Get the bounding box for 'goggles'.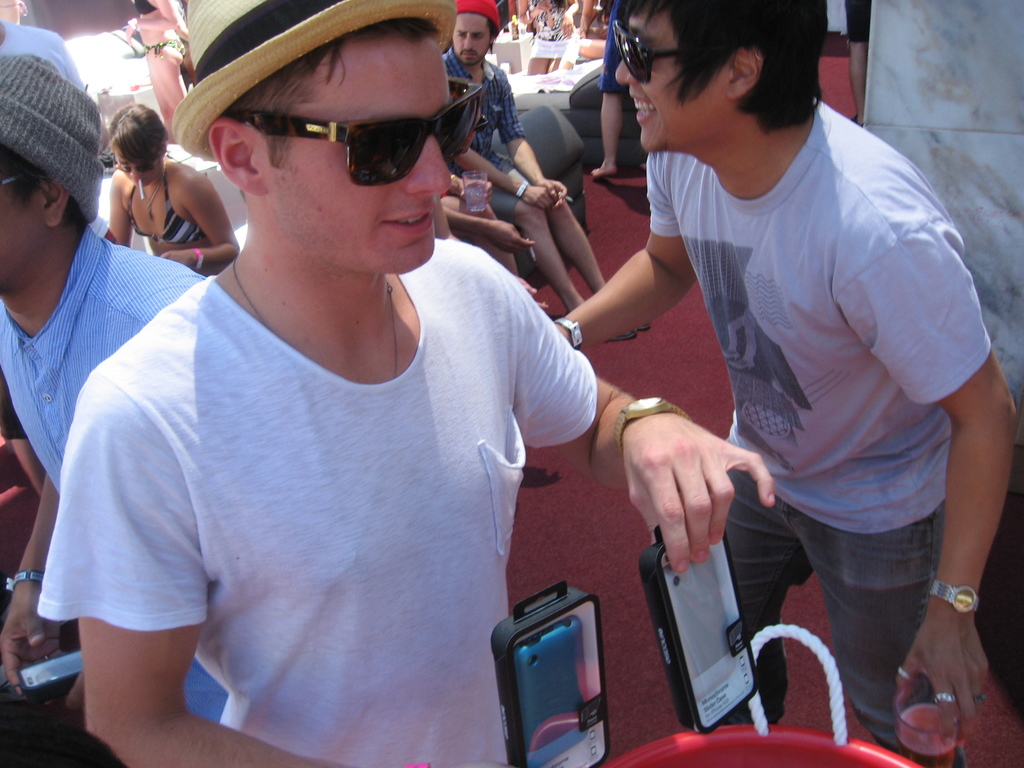
l=215, t=82, r=486, b=182.
